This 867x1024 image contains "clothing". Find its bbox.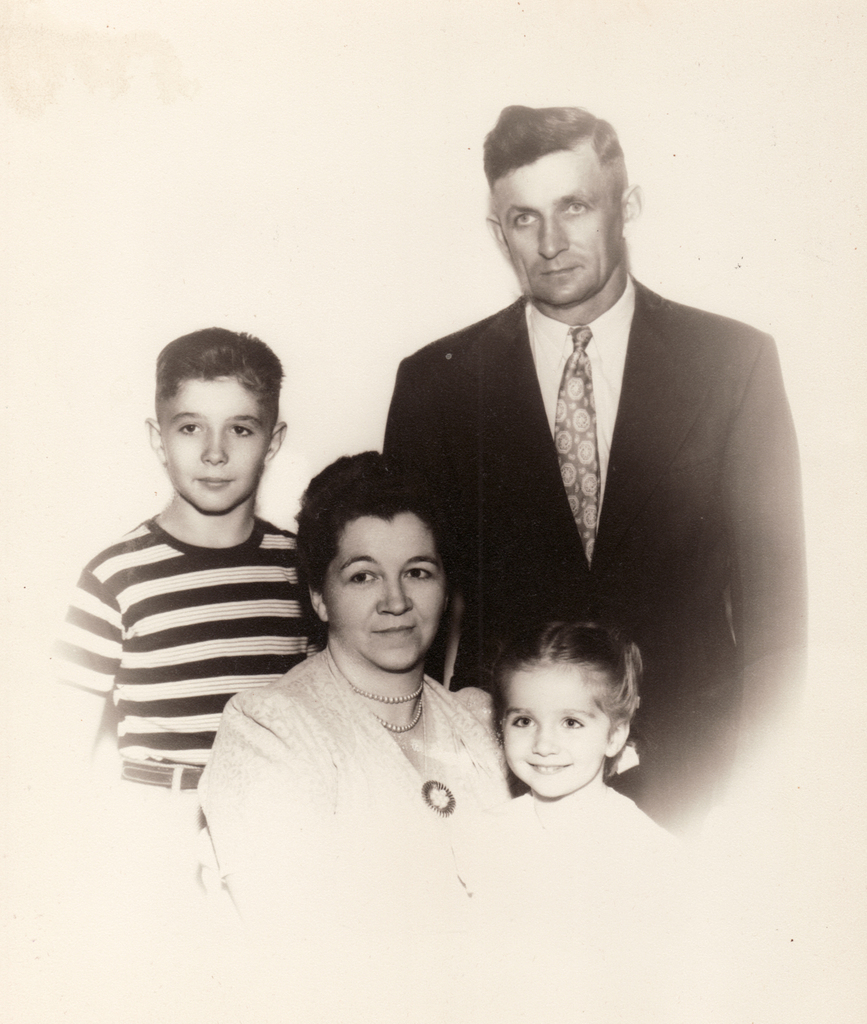
crop(380, 292, 820, 819).
